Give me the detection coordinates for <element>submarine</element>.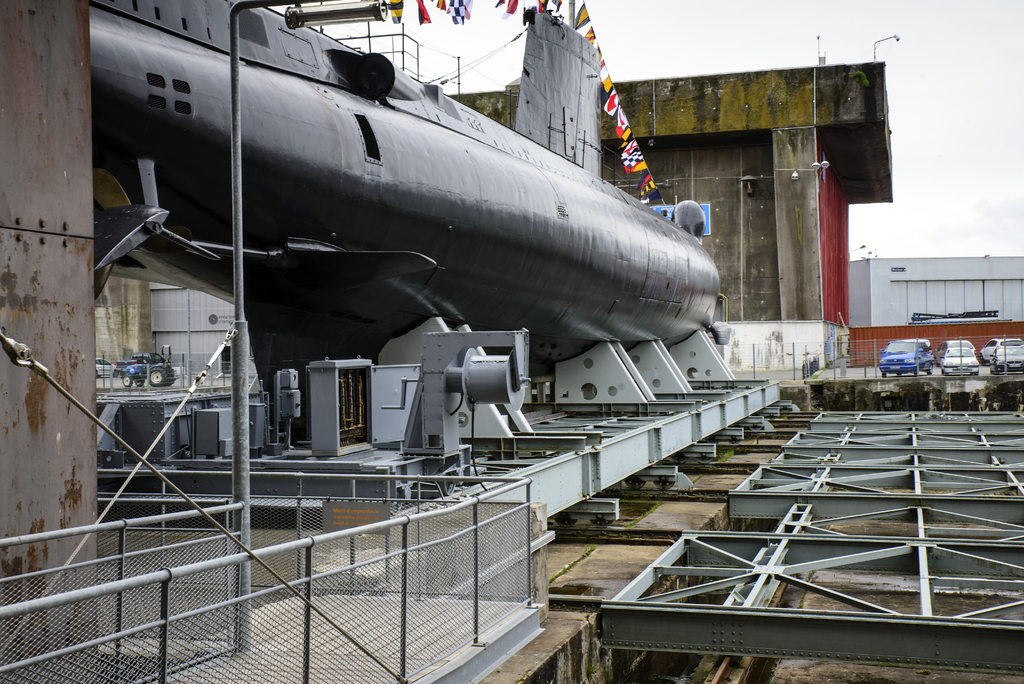
l=87, t=0, r=733, b=360.
